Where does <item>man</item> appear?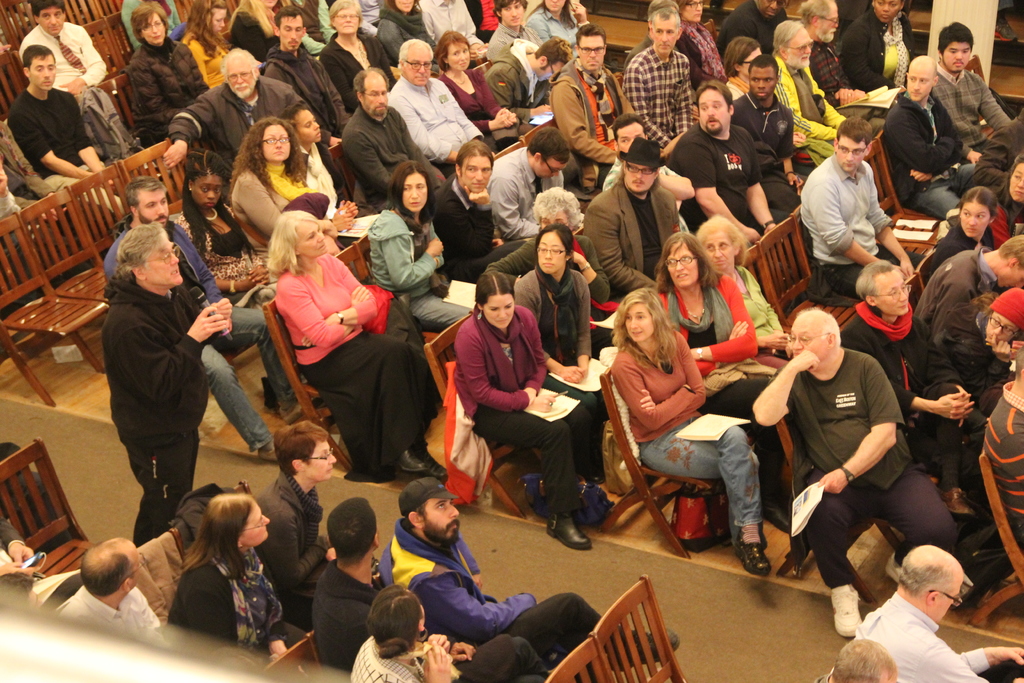
Appears at 748/308/961/636.
